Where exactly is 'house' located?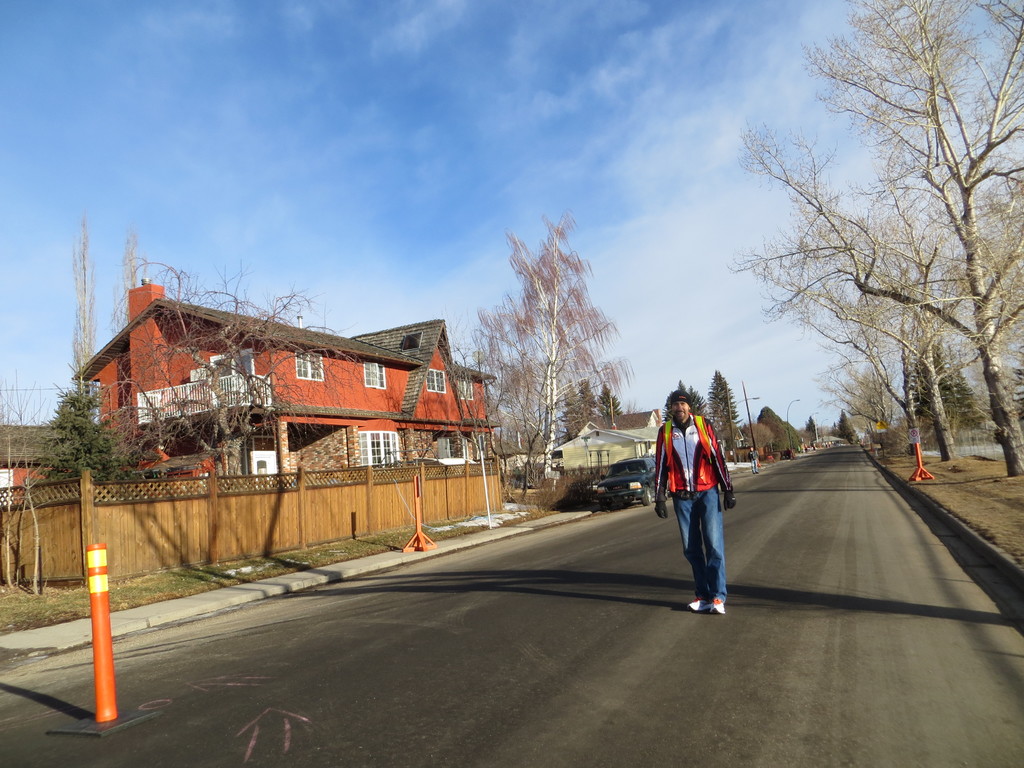
Its bounding box is 0,424,70,492.
